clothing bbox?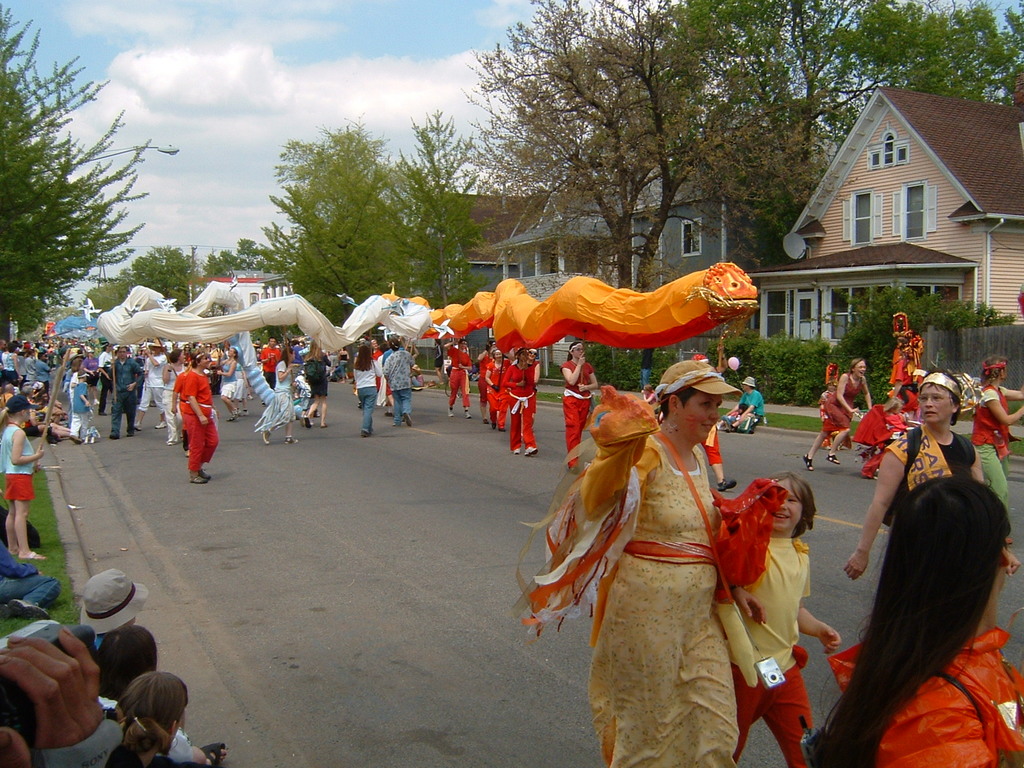
<region>883, 420, 975, 507</region>
